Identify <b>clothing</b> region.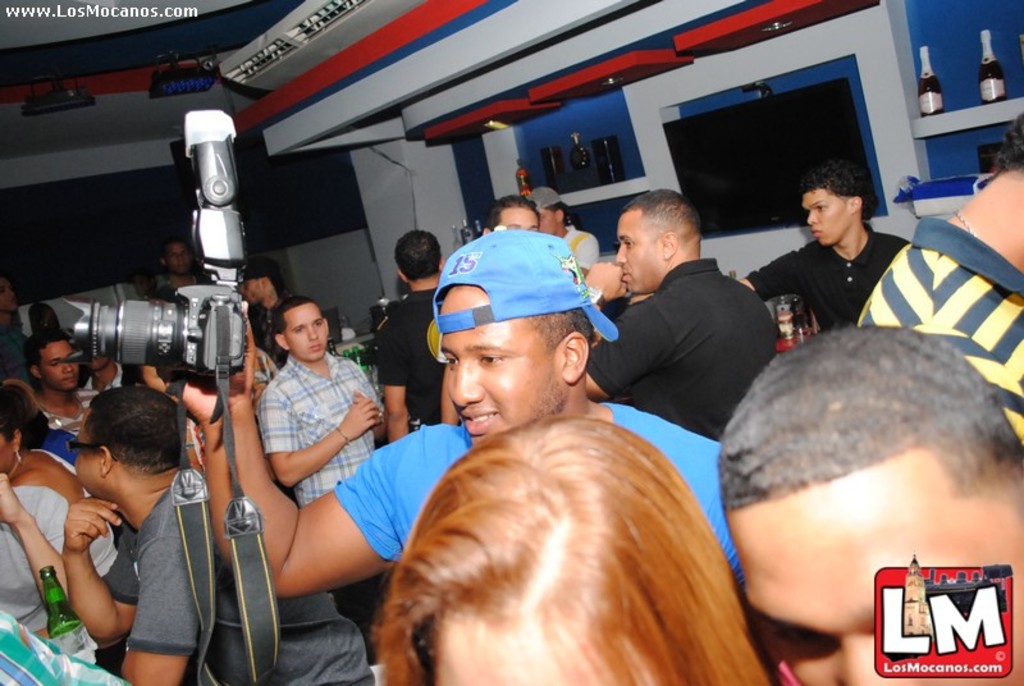
Region: detection(381, 291, 440, 429).
